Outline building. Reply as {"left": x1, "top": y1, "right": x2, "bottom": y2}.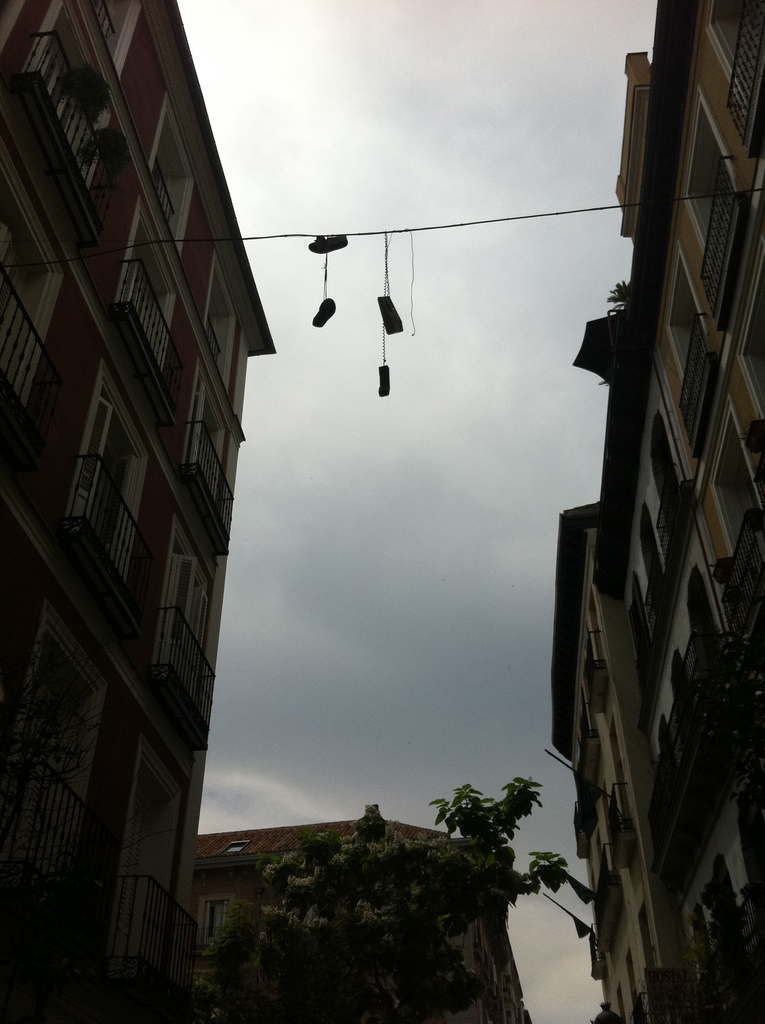
{"left": 0, "top": 0, "right": 278, "bottom": 1023}.
